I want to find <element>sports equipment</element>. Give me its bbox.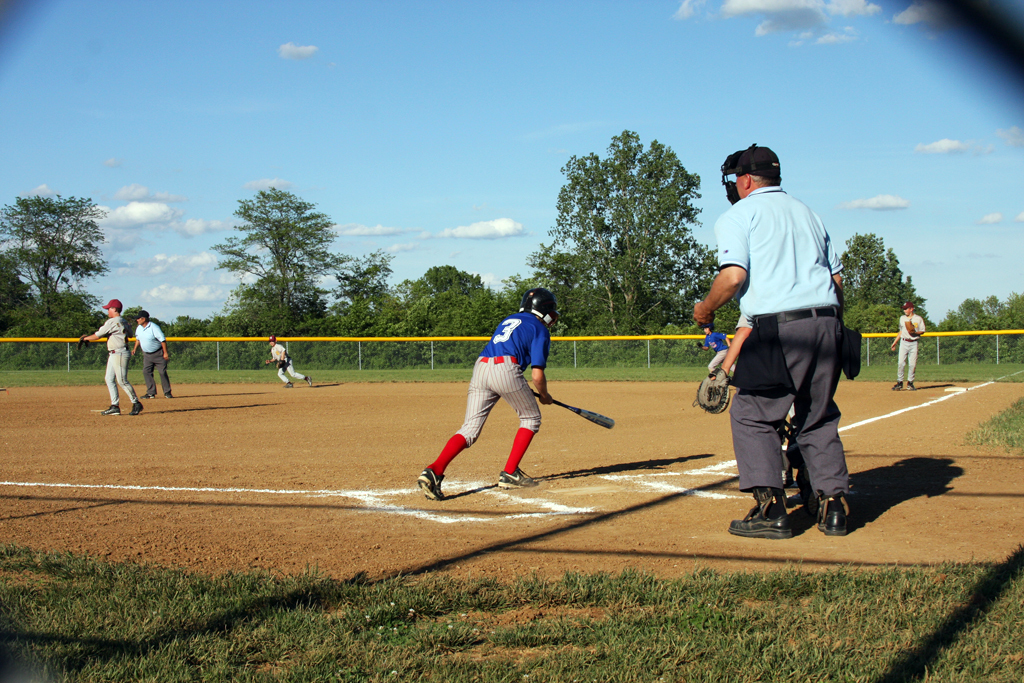
{"x1": 902, "y1": 322, "x2": 916, "y2": 340}.
